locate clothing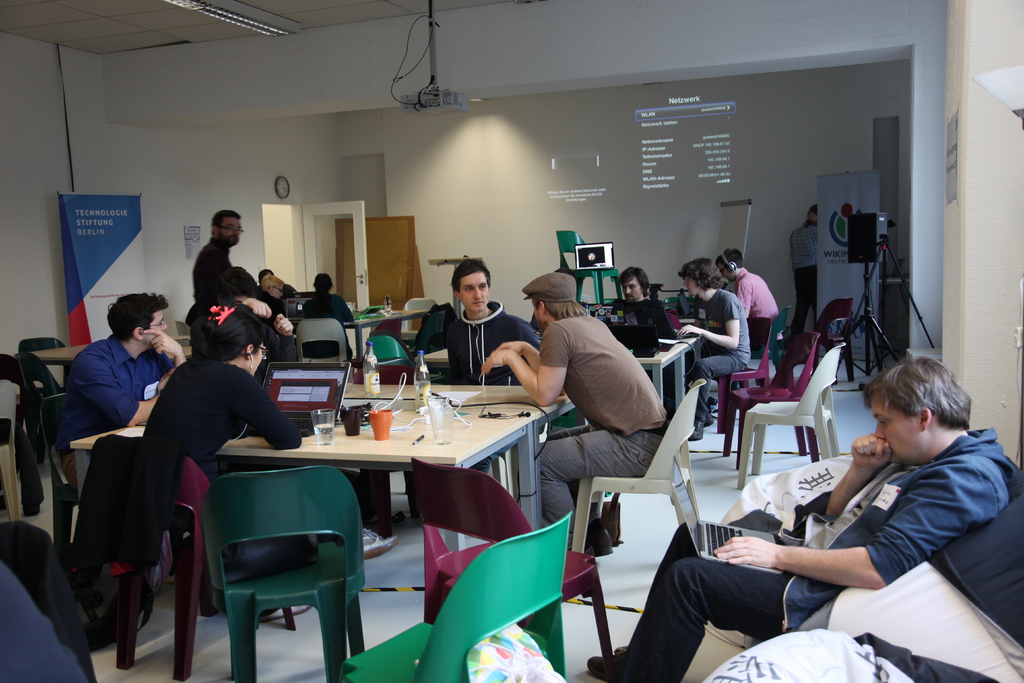
l=54, t=331, r=172, b=491
